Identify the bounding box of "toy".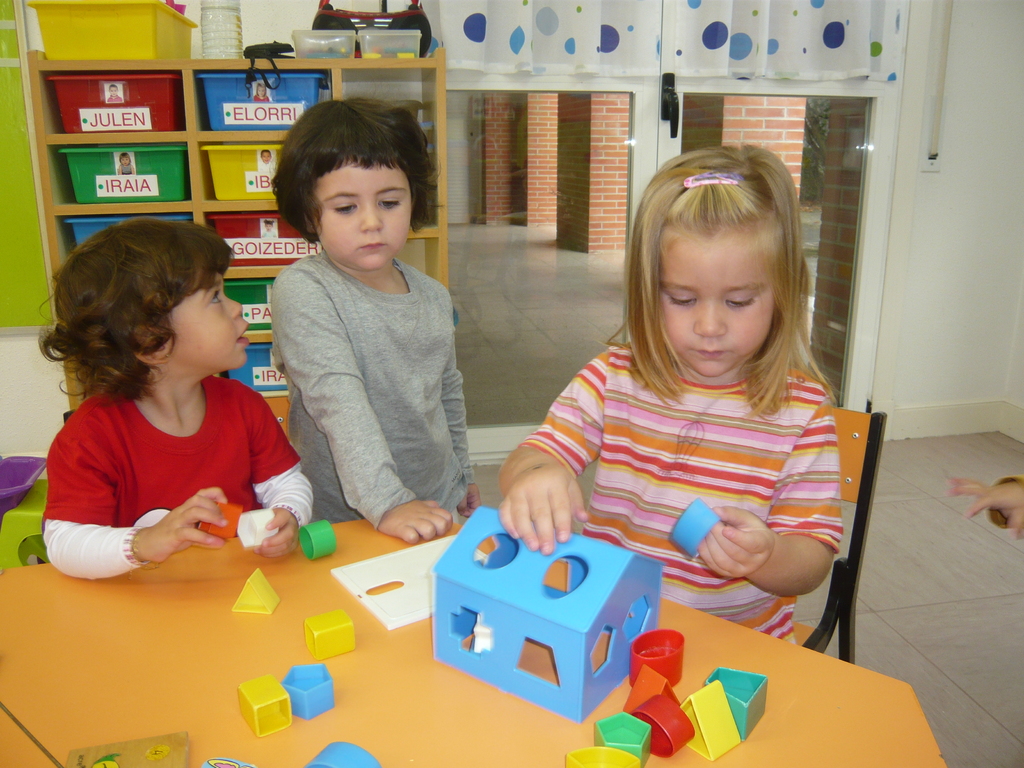
box=[297, 518, 339, 559].
